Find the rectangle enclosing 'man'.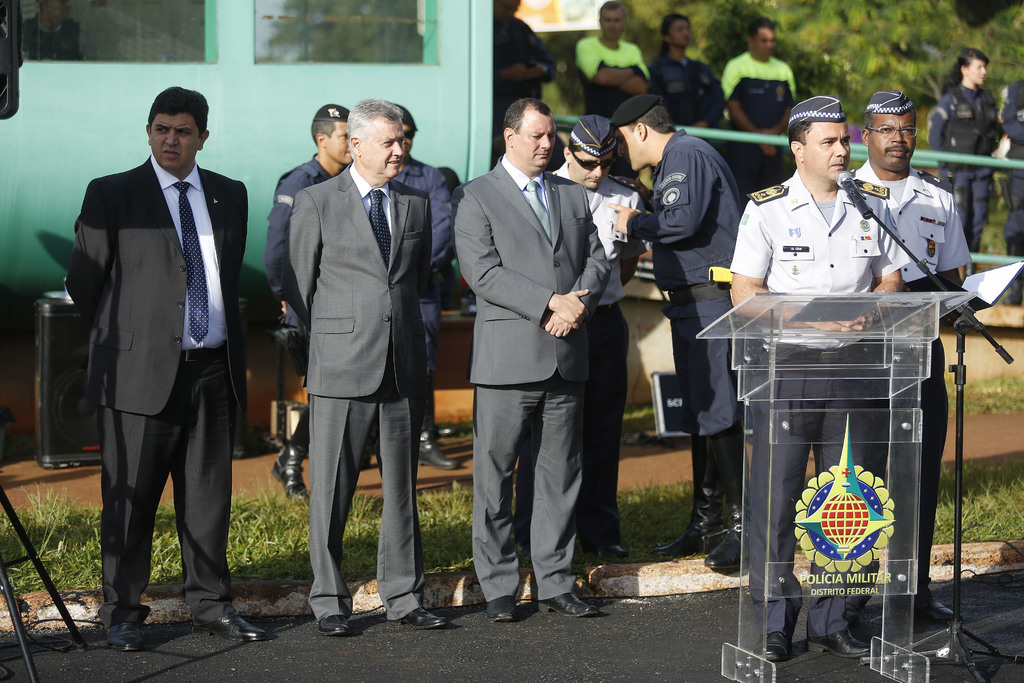
bbox=(360, 101, 459, 473).
